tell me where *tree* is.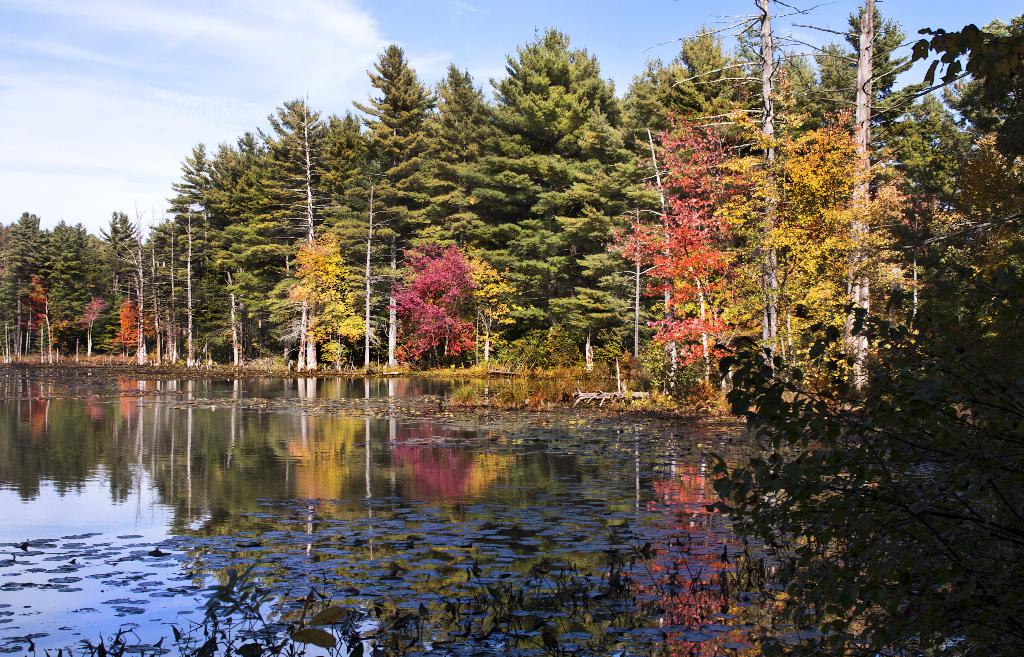
*tree* is at <bbox>0, 17, 1023, 362</bbox>.
